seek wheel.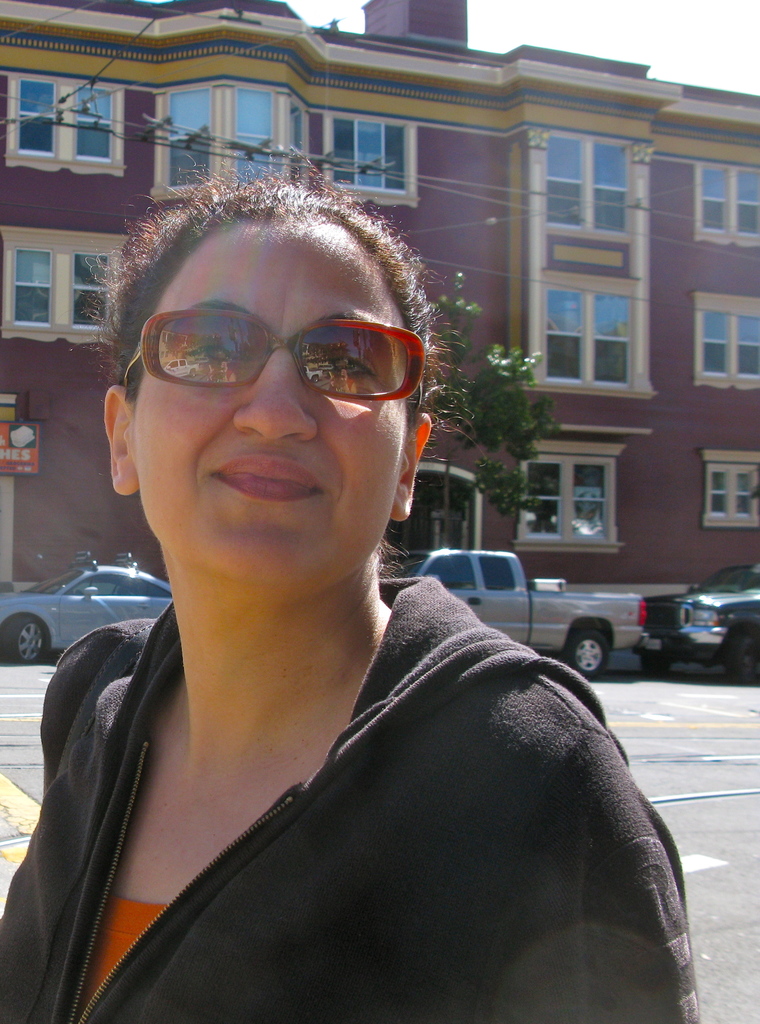
box=[723, 628, 759, 678].
